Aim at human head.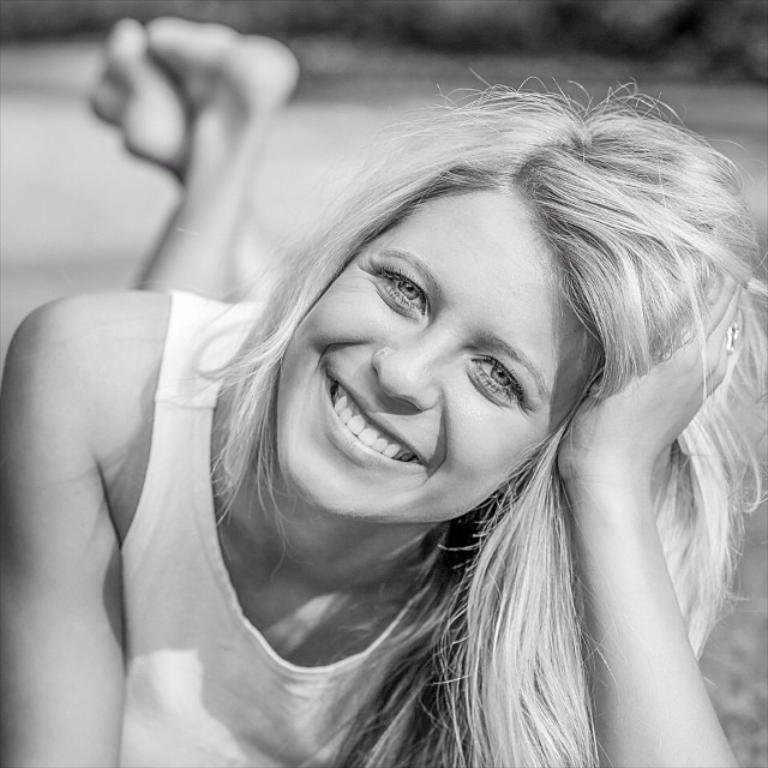
Aimed at left=275, top=70, right=650, bottom=550.
